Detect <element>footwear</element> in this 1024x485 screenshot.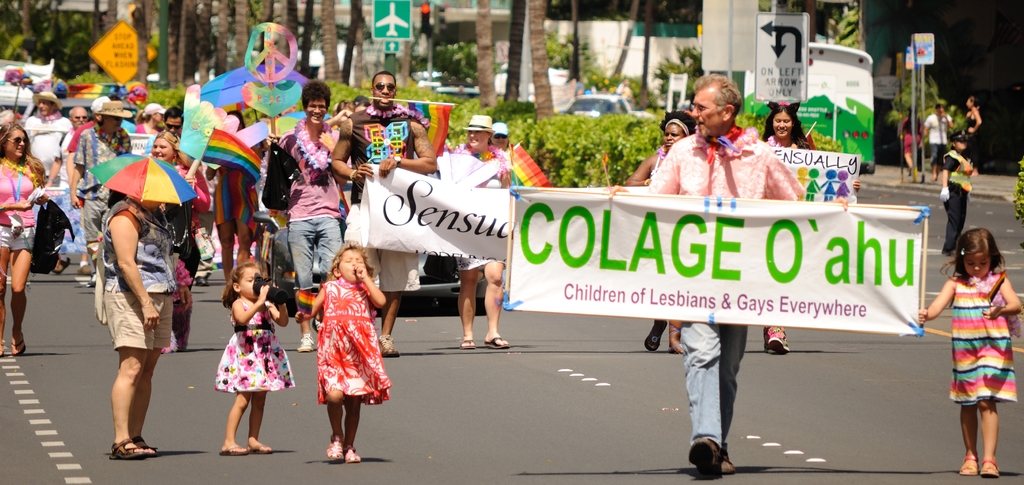
Detection: [380, 333, 401, 356].
